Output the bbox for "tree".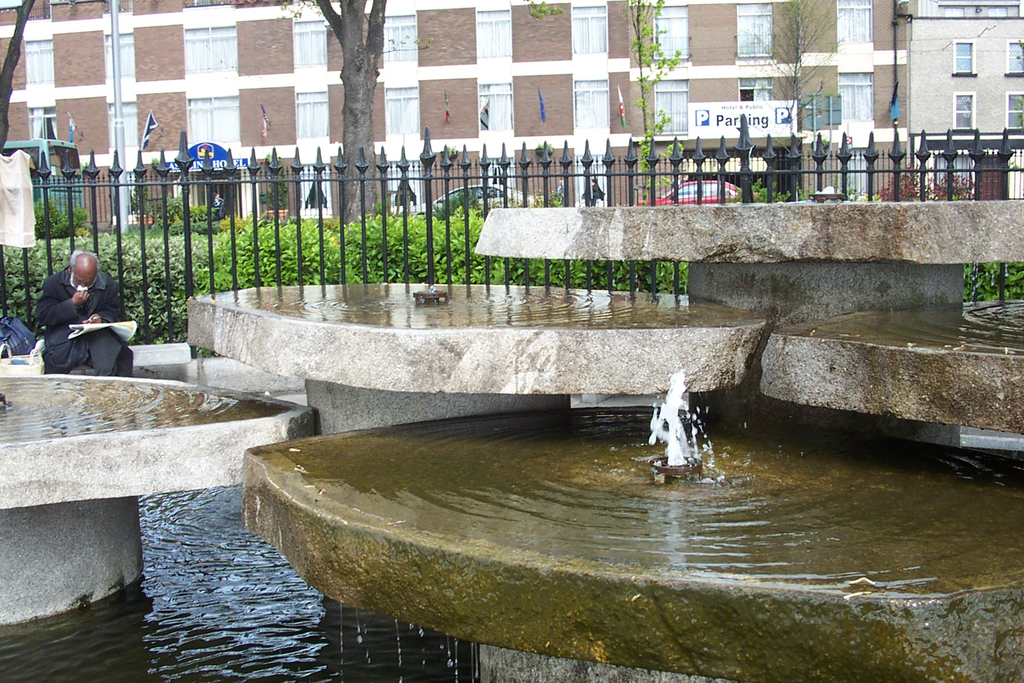
detection(621, 0, 680, 183).
